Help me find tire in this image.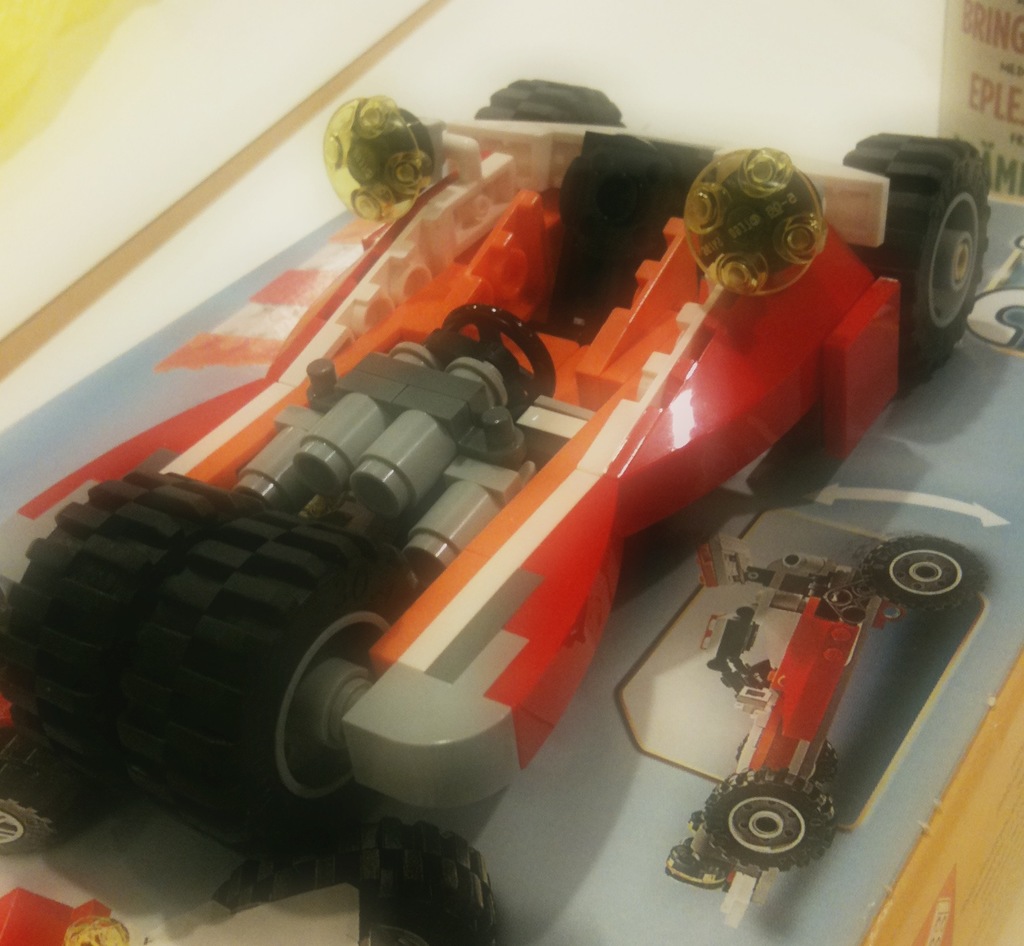
Found it: locate(210, 823, 498, 945).
